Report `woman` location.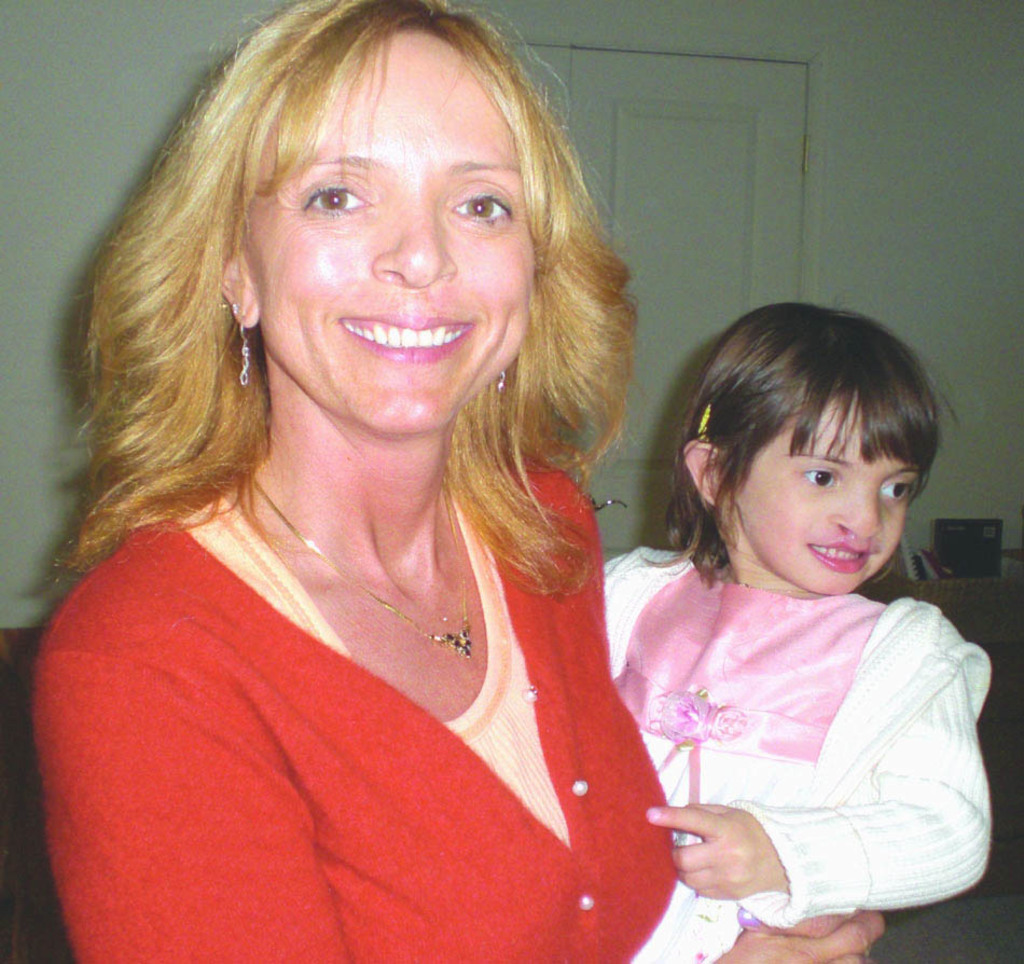
Report: crop(18, 2, 723, 958).
